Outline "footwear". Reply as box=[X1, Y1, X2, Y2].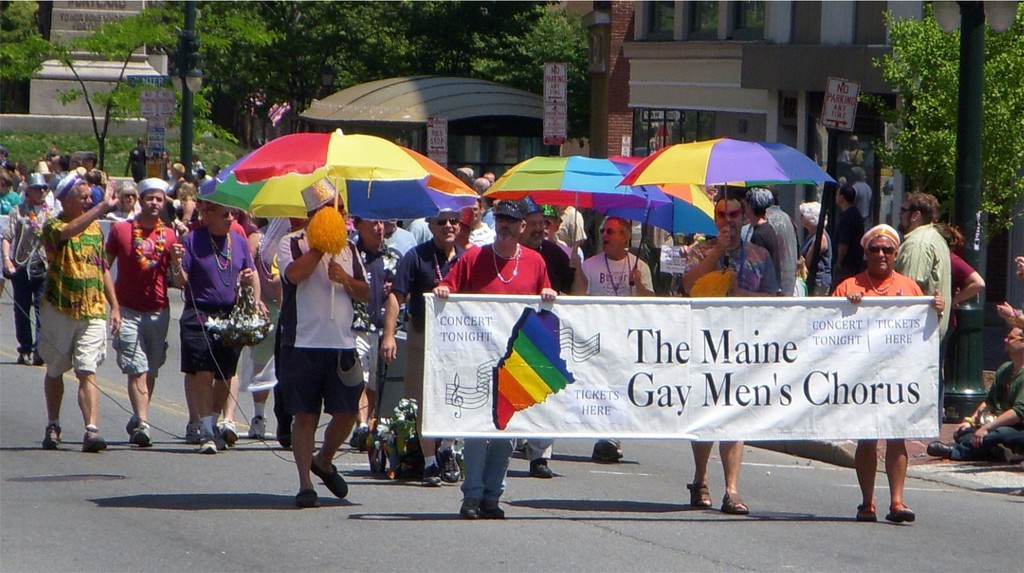
box=[883, 497, 913, 520].
